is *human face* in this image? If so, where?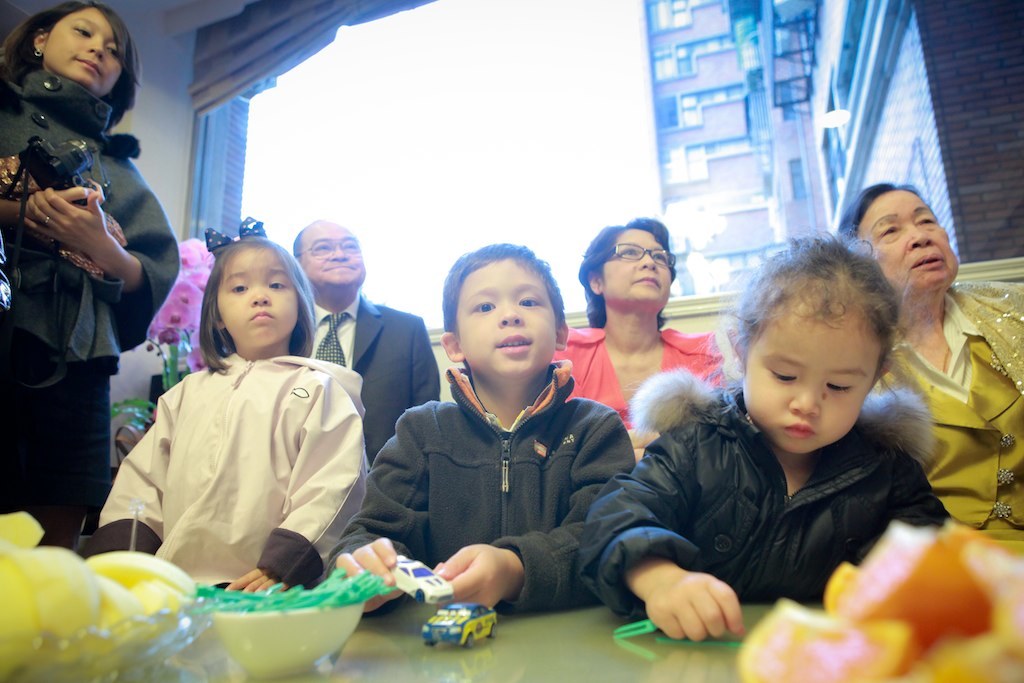
Yes, at {"x1": 601, "y1": 227, "x2": 674, "y2": 304}.
